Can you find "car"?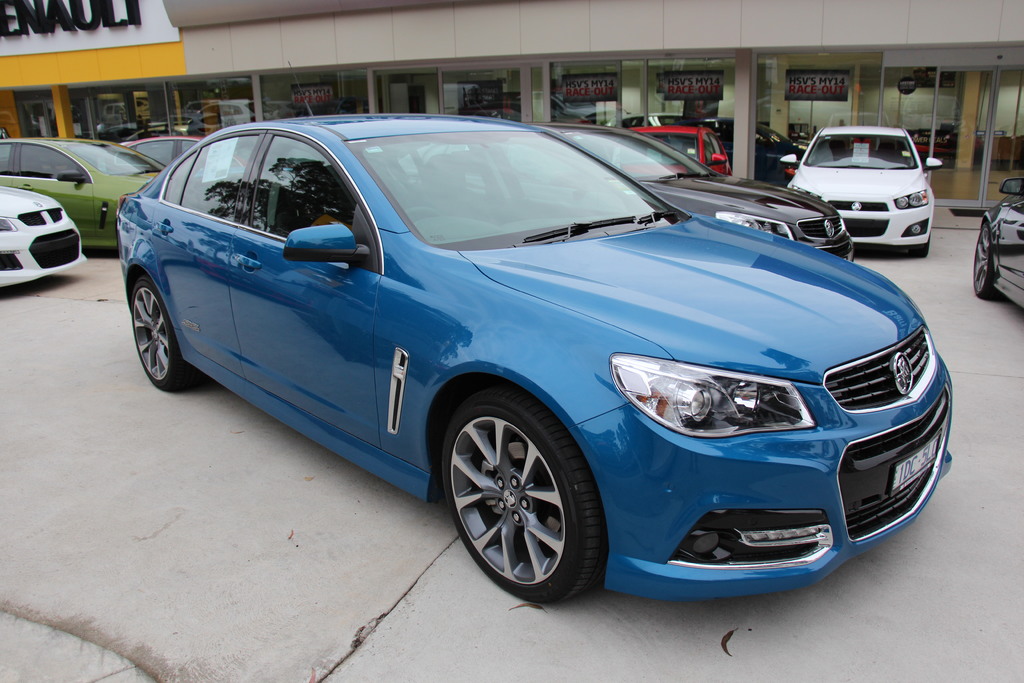
Yes, bounding box: Rect(0, 185, 86, 287).
